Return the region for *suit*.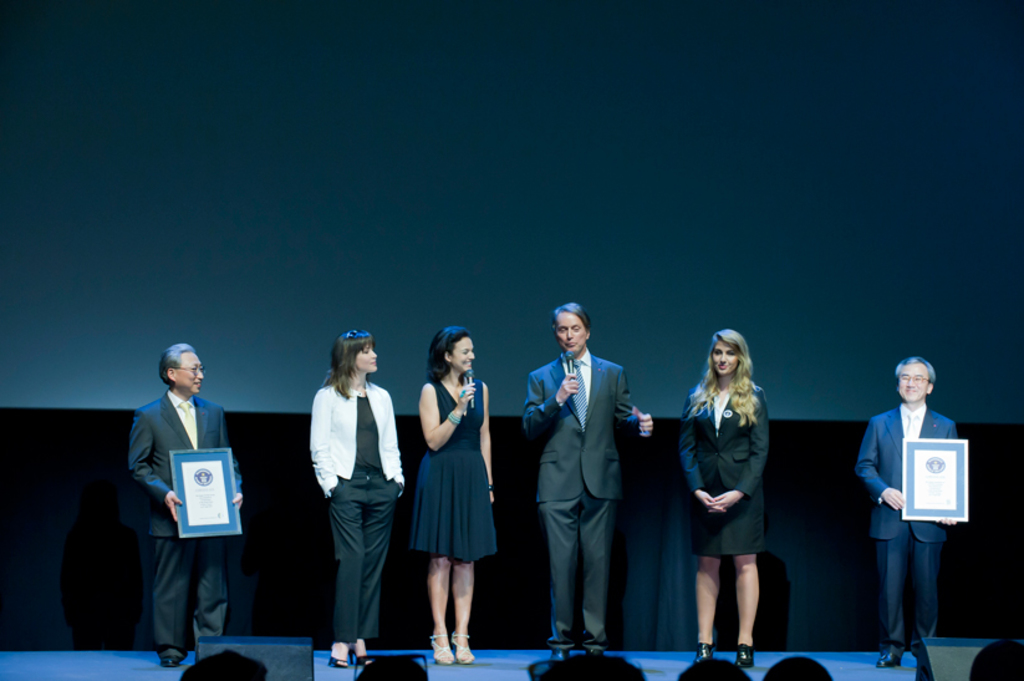
x1=678 y1=377 x2=769 y2=555.
